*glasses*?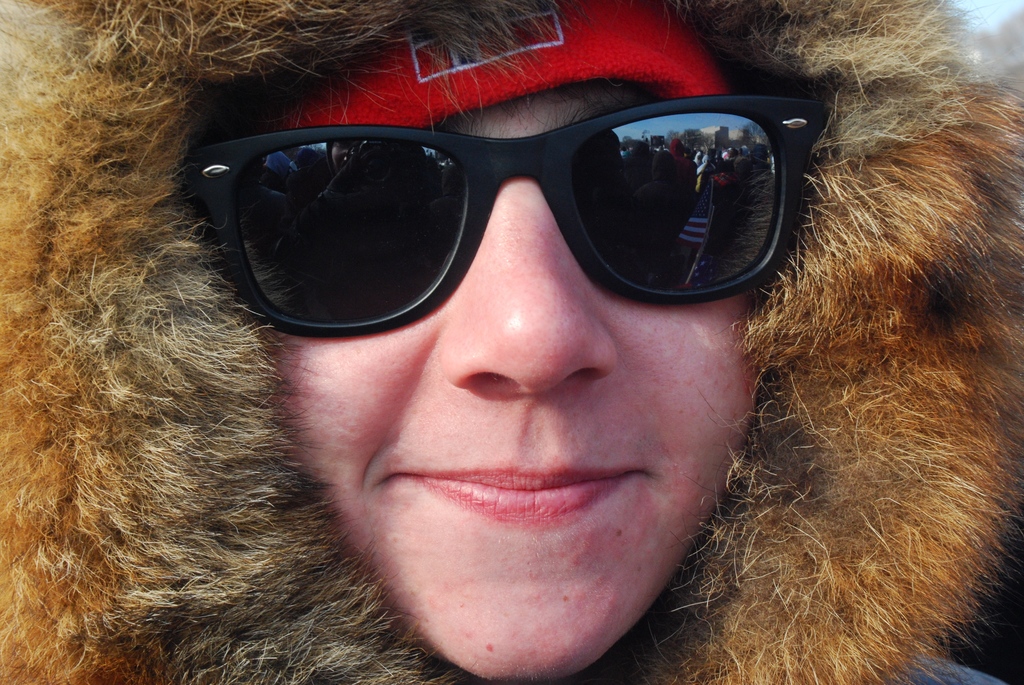
BBox(179, 82, 827, 350)
